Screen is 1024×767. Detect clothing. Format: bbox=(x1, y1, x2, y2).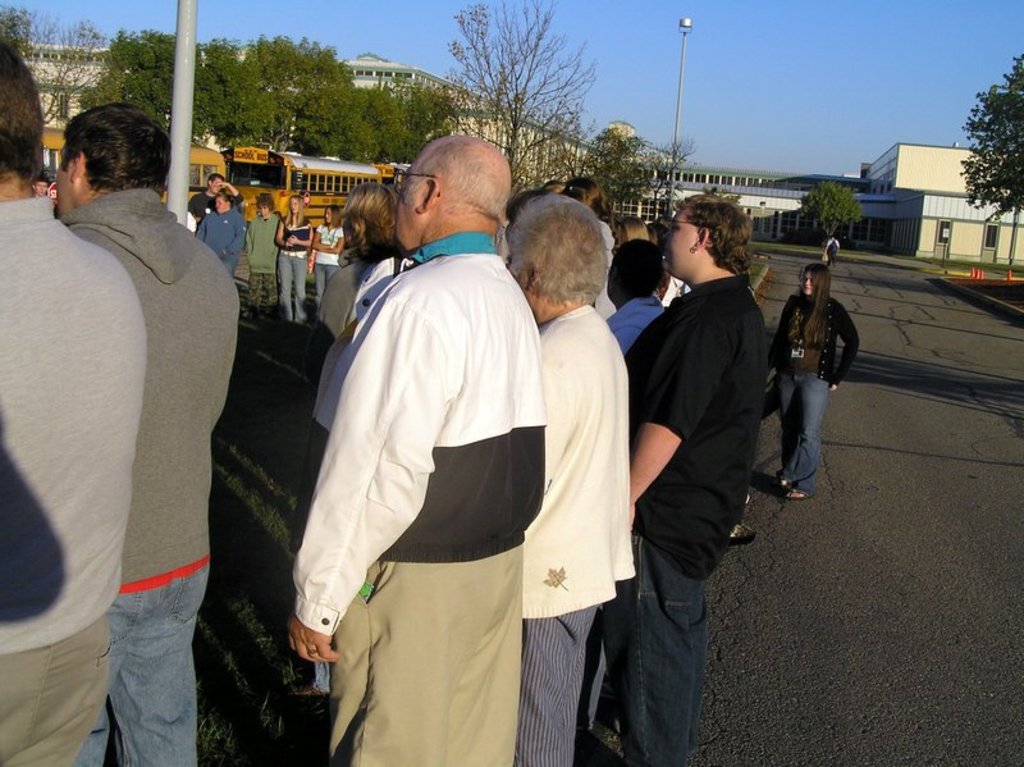
bbox=(600, 289, 667, 355).
